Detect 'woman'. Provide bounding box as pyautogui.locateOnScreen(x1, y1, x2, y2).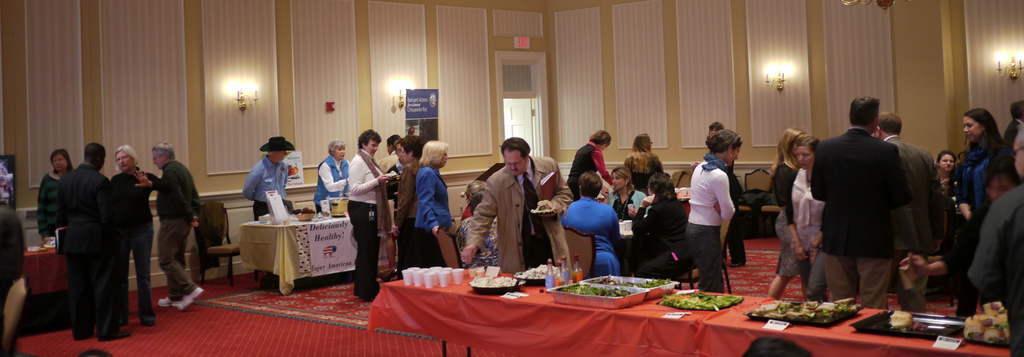
pyautogui.locateOnScreen(34, 148, 71, 242).
